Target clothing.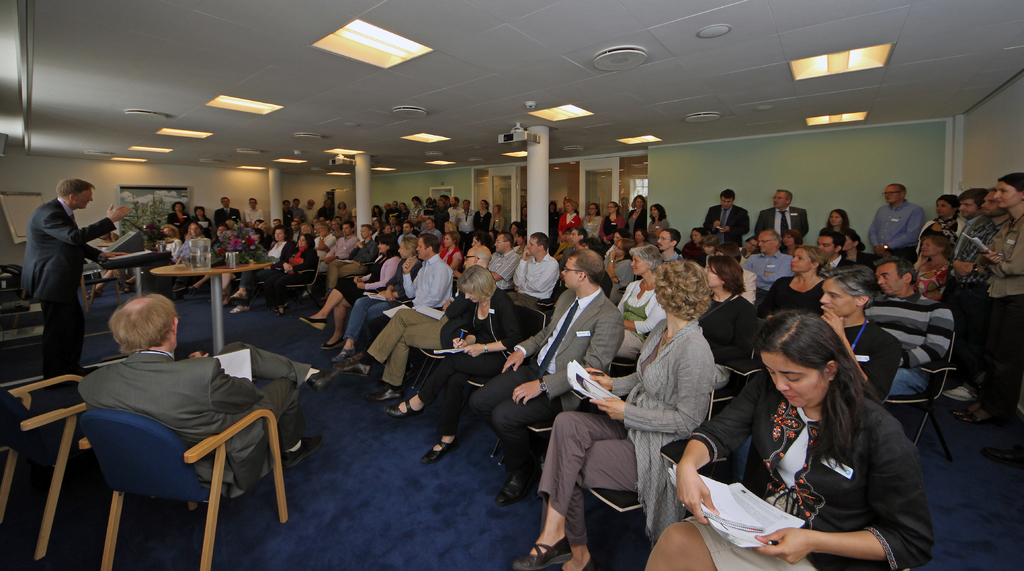
Target region: <bbox>867, 192, 920, 261</bbox>.
